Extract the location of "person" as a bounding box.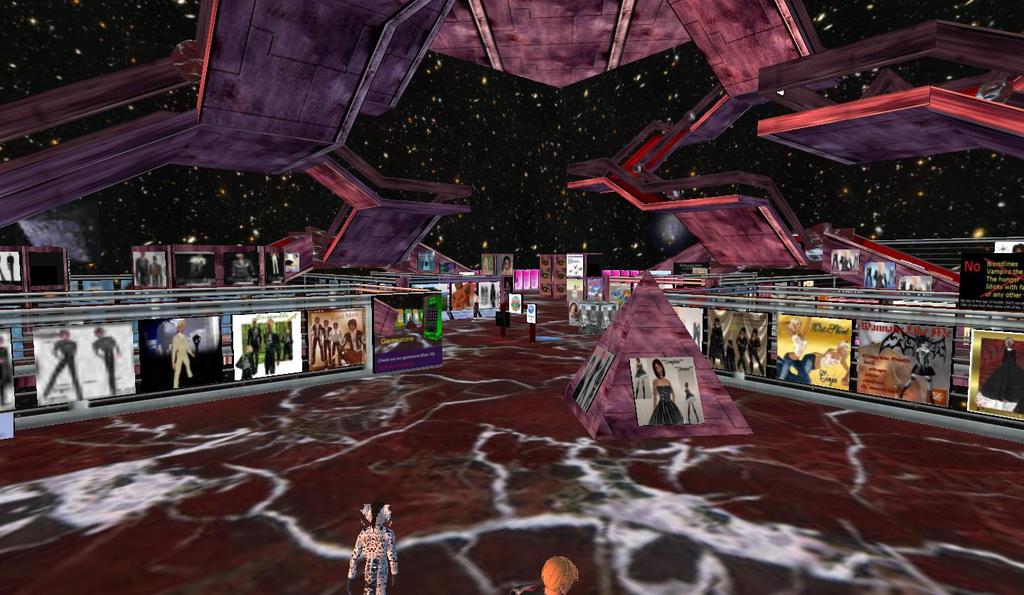
(646, 357, 686, 428).
